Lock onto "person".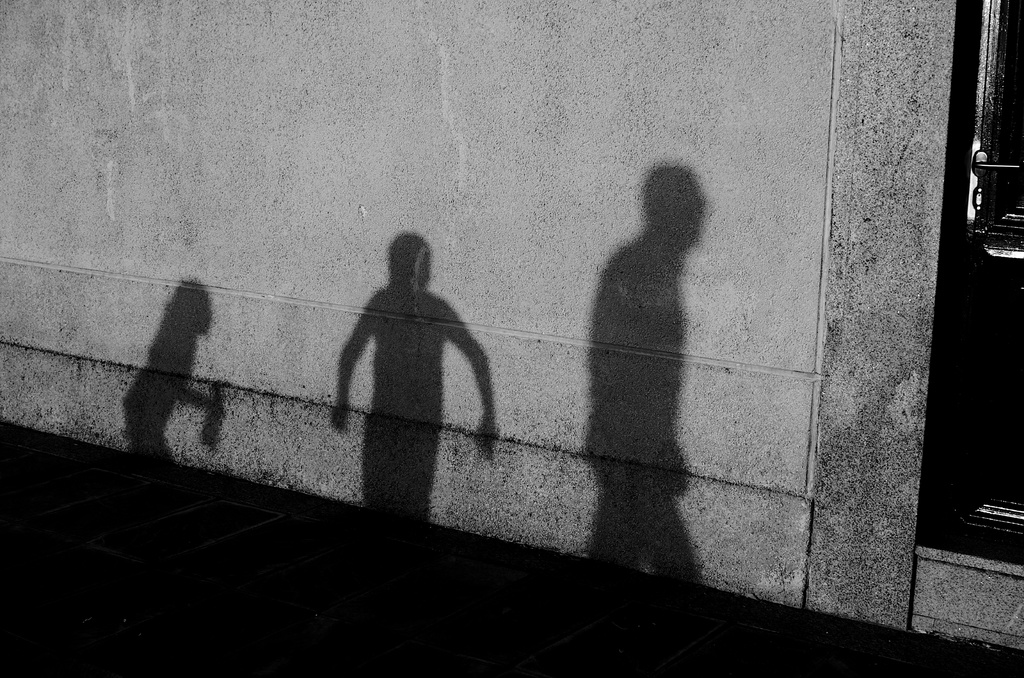
Locked: [327, 200, 487, 512].
